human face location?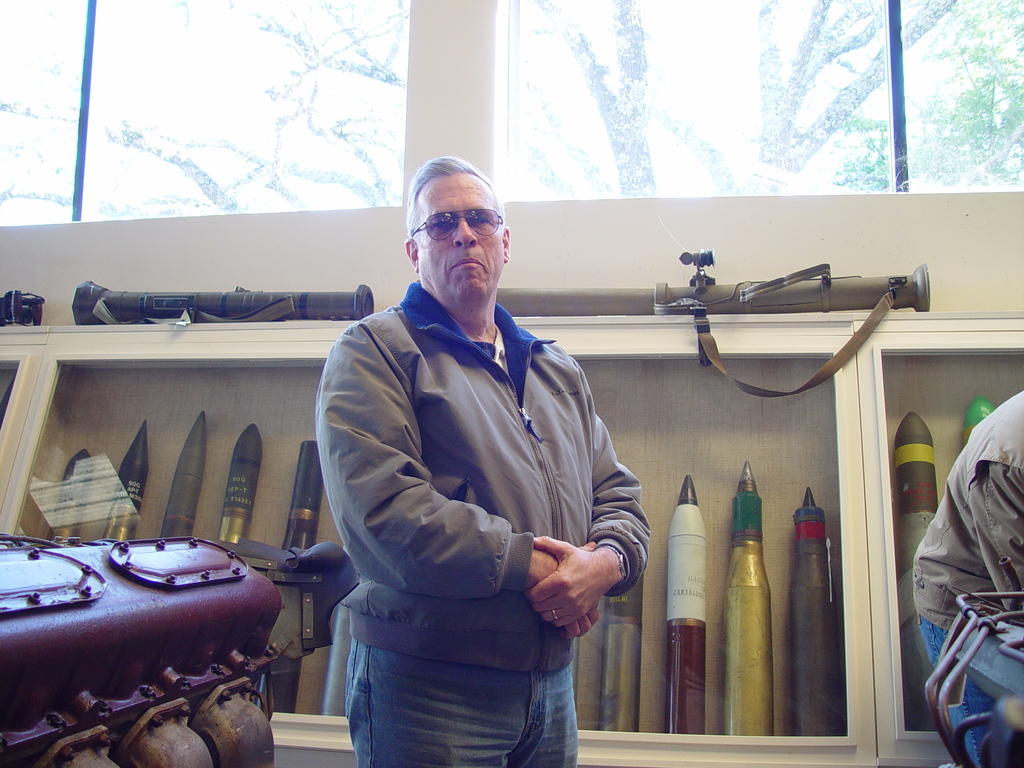
(415, 175, 504, 294)
